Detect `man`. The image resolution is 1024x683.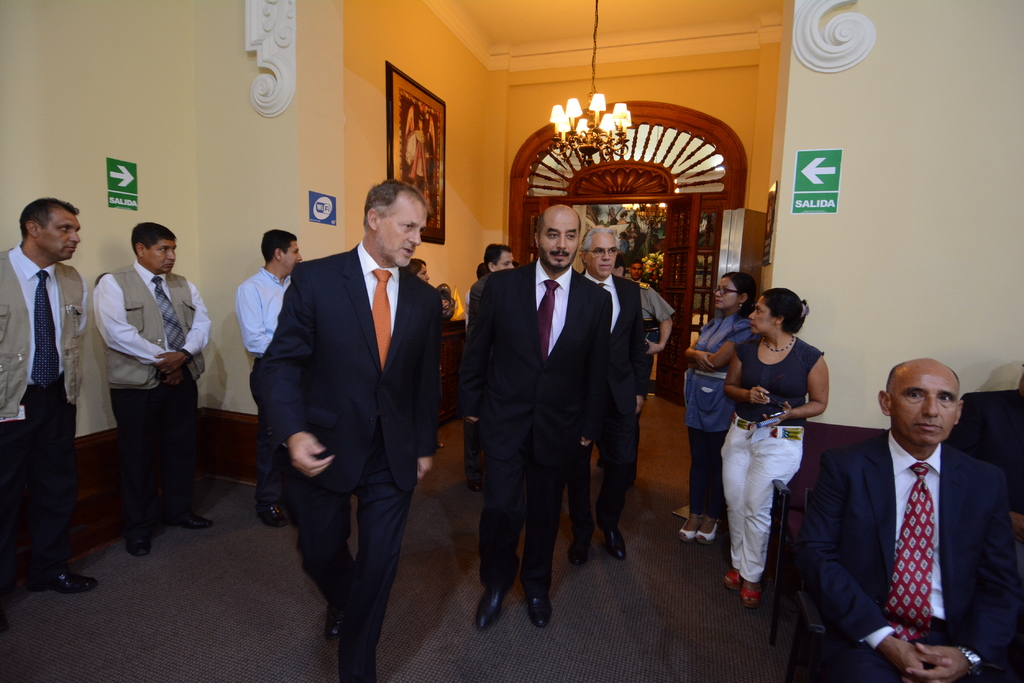
region(578, 218, 657, 575).
